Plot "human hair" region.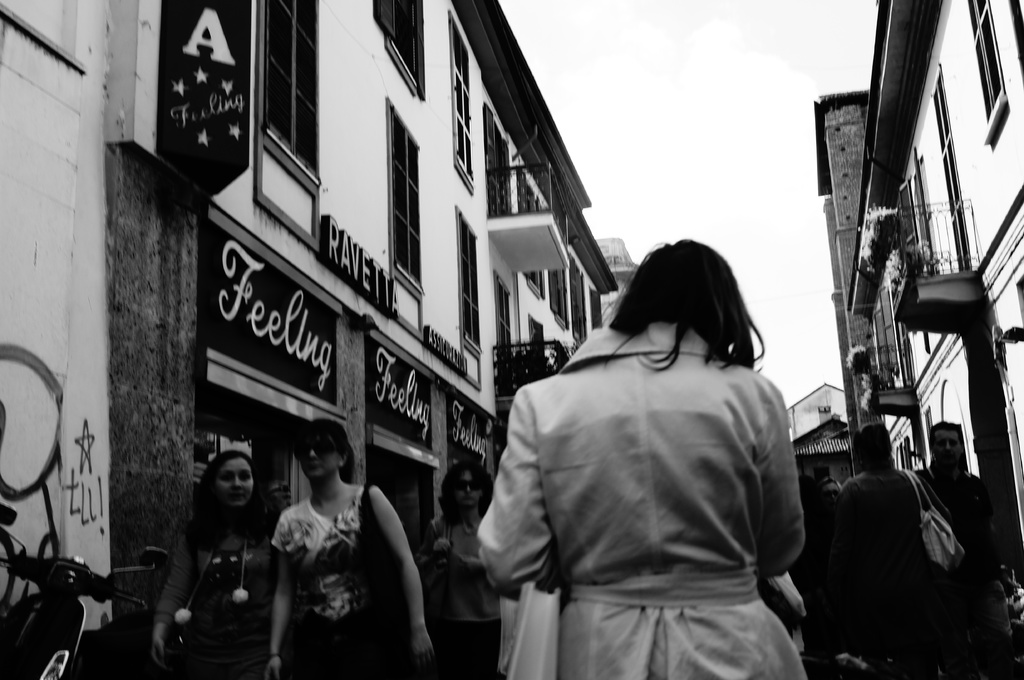
Plotted at box=[189, 450, 271, 551].
